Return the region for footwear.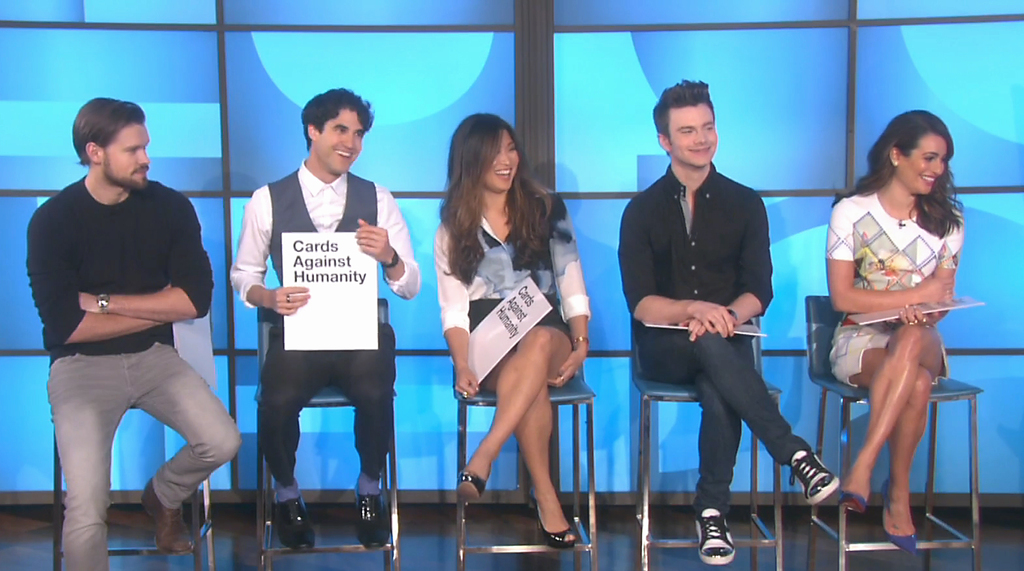
<box>837,474,874,514</box>.
